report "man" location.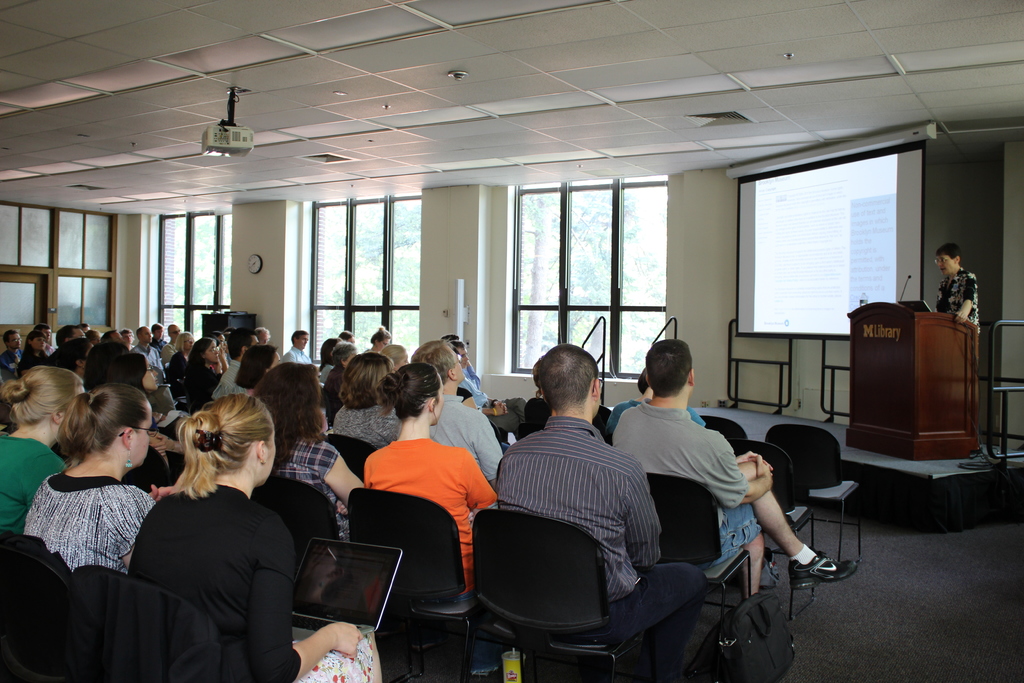
Report: box(610, 345, 870, 605).
